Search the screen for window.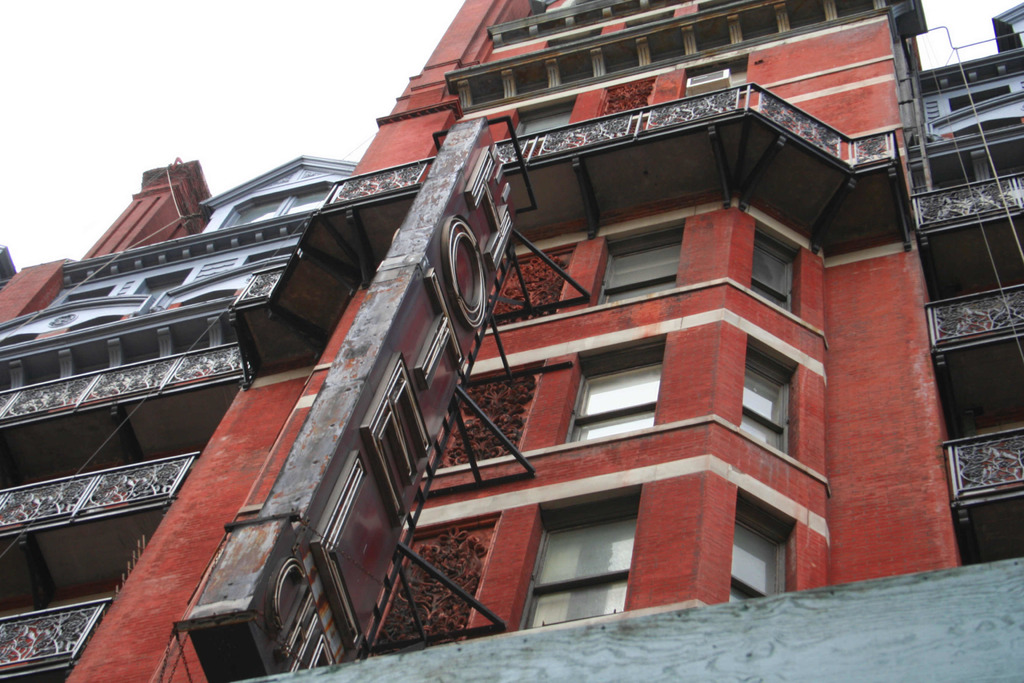
Found at left=504, top=94, right=579, bottom=142.
